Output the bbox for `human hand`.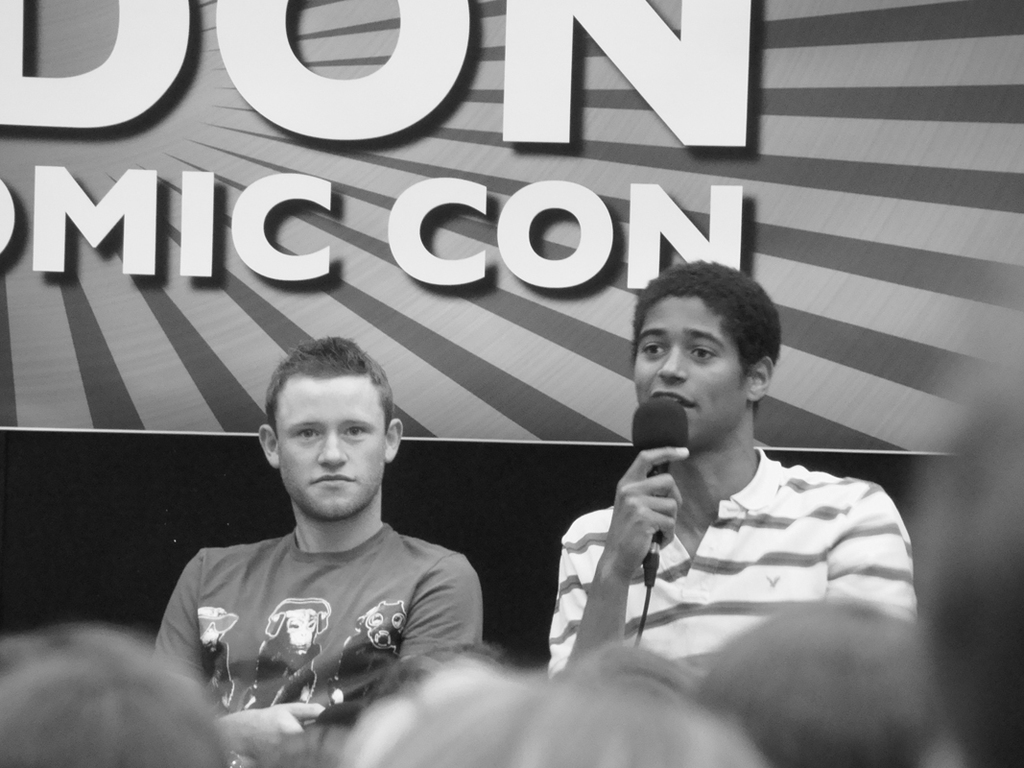
pyautogui.locateOnScreen(217, 701, 326, 767).
